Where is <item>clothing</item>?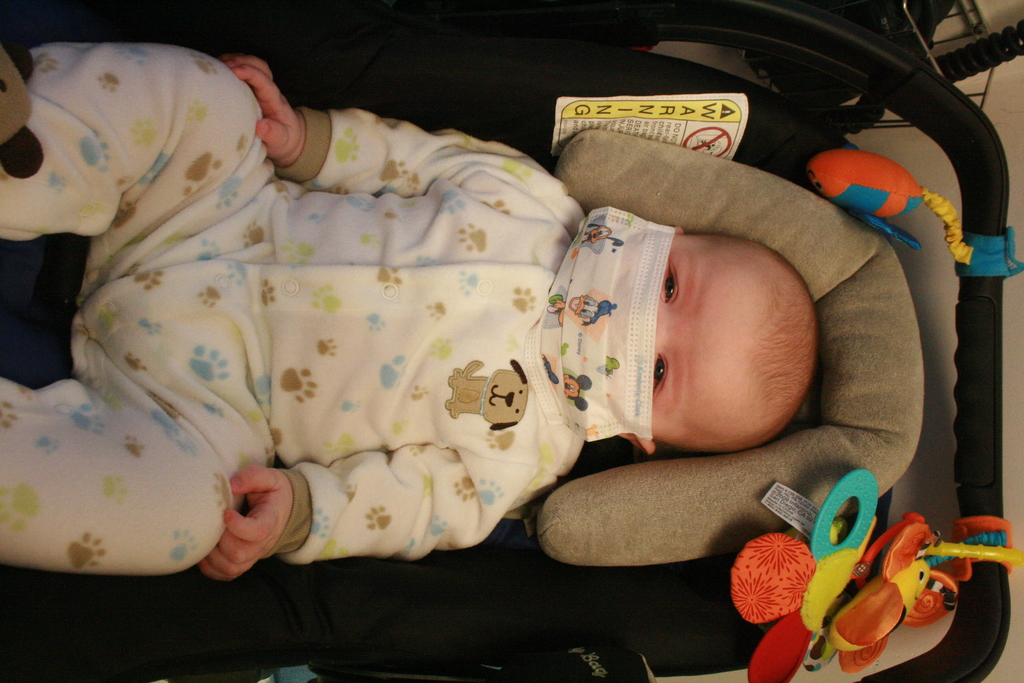
left=1, top=40, right=596, bottom=573.
